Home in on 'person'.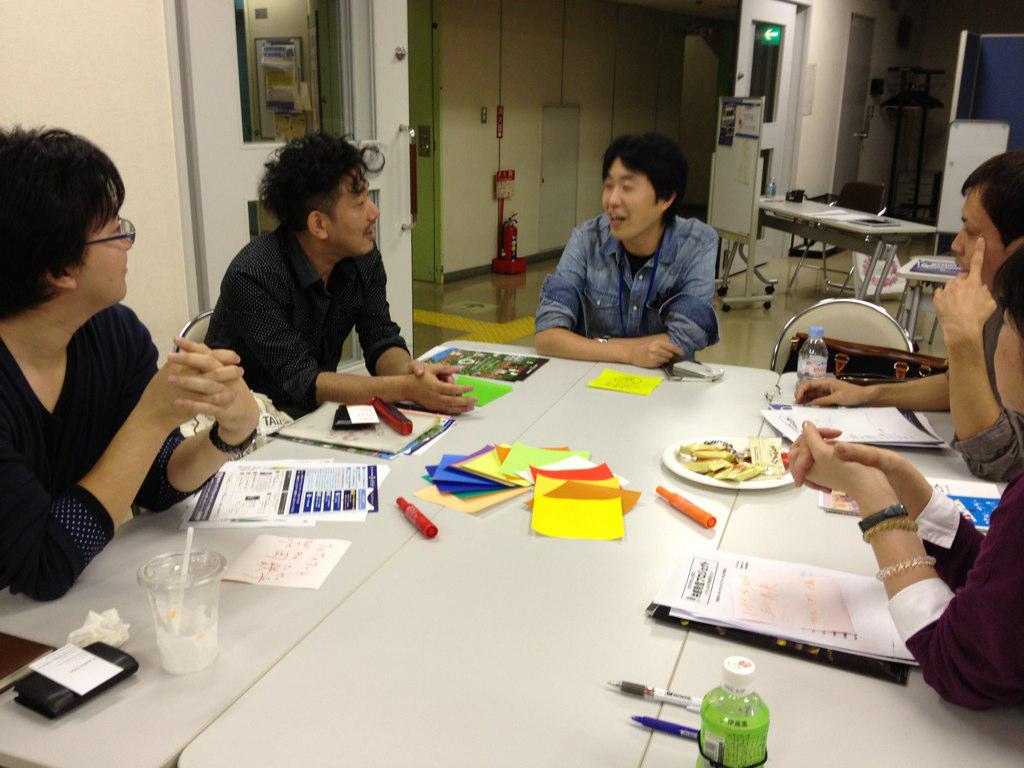
Homed in at 0,126,259,605.
